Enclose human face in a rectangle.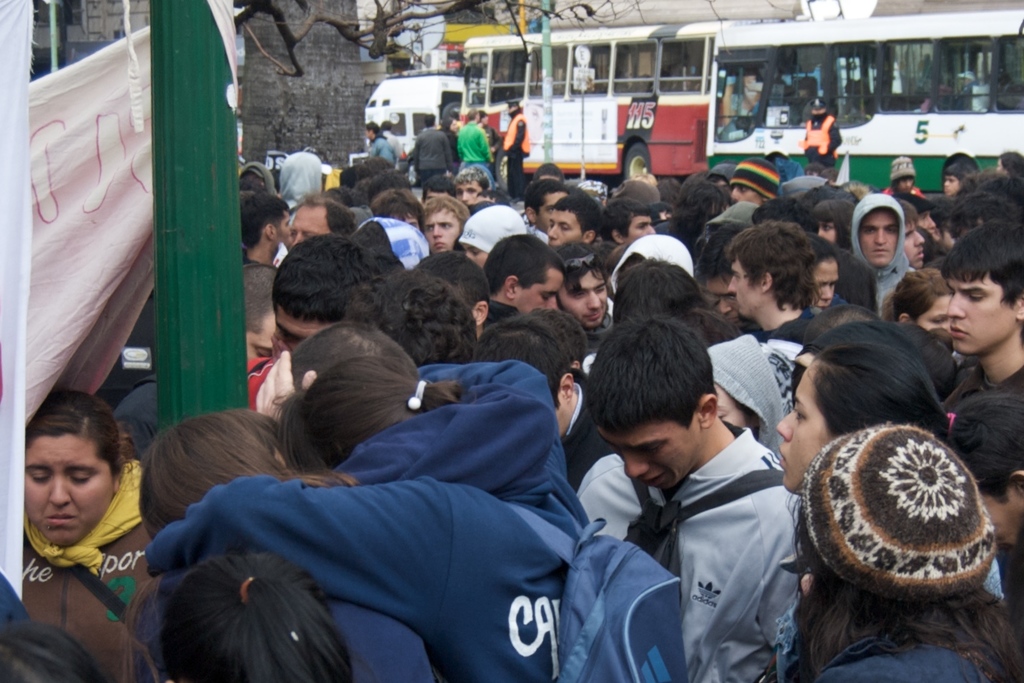
<bbox>456, 182, 481, 205</bbox>.
